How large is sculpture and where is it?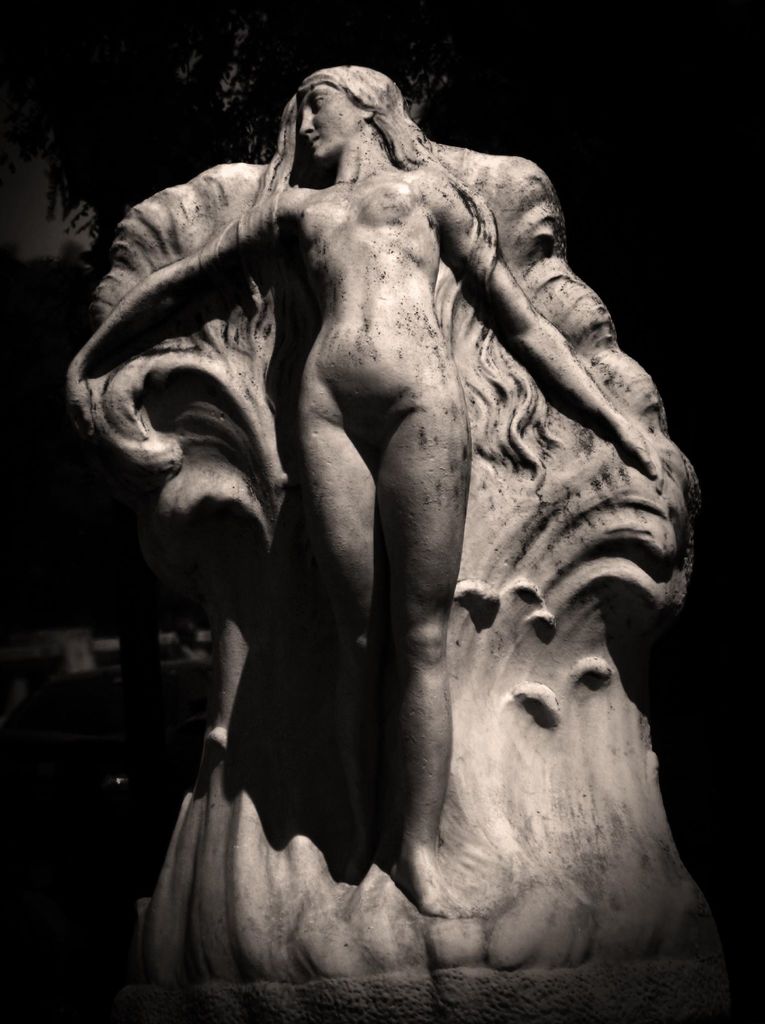
Bounding box: detection(53, 57, 755, 995).
